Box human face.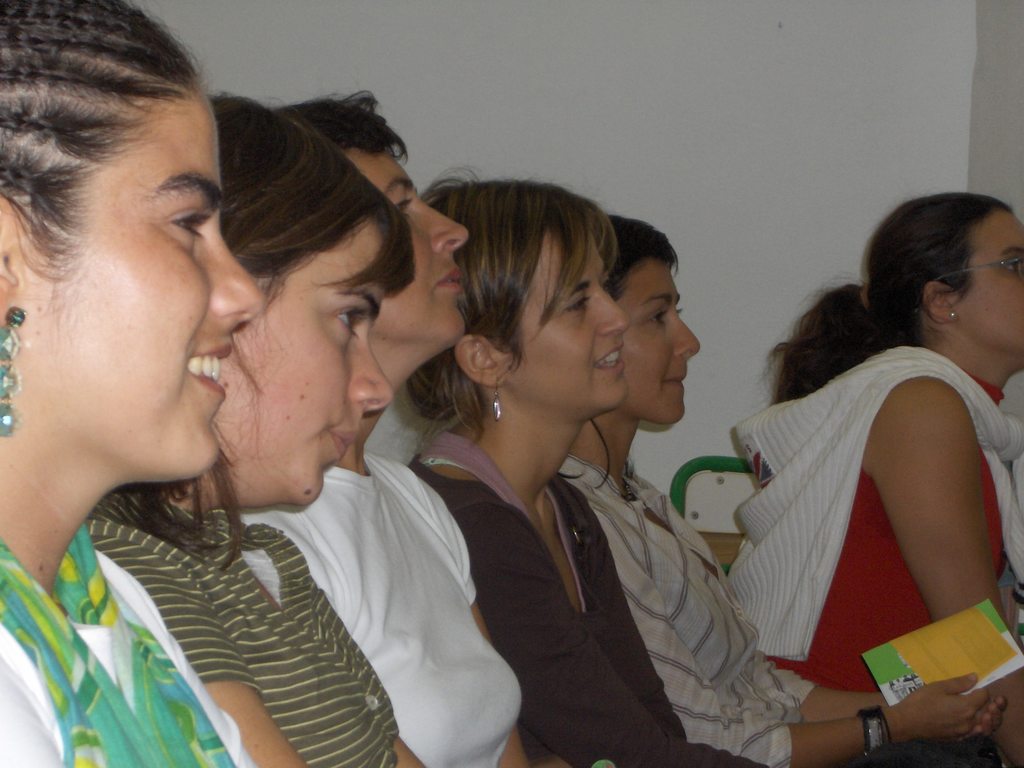
crop(340, 148, 467, 347).
